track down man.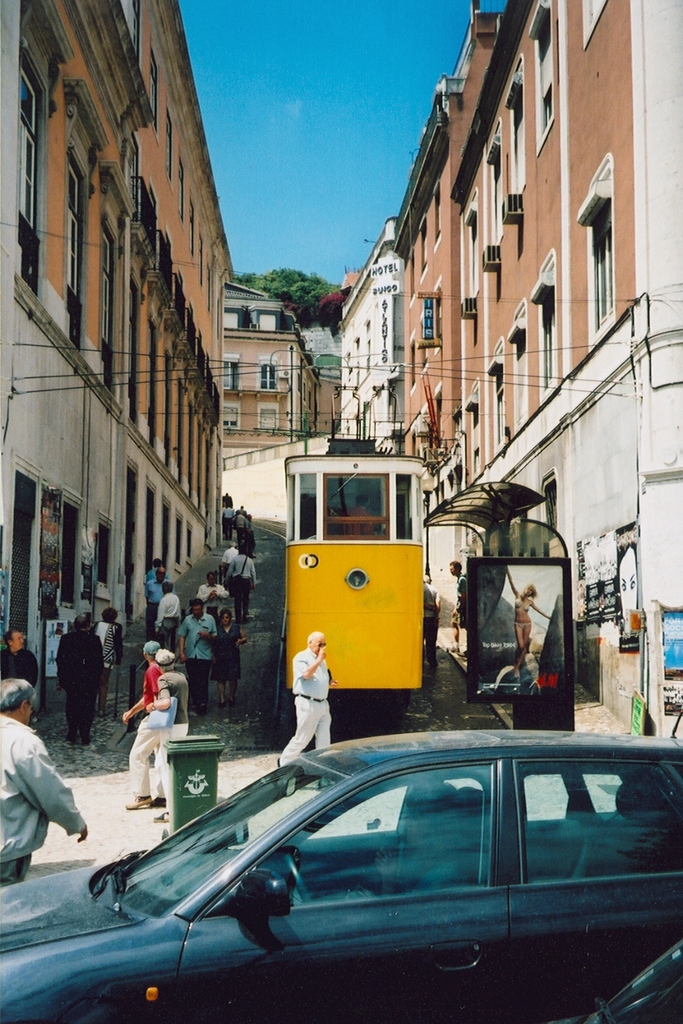
Tracked to (left=53, top=613, right=106, bottom=744).
